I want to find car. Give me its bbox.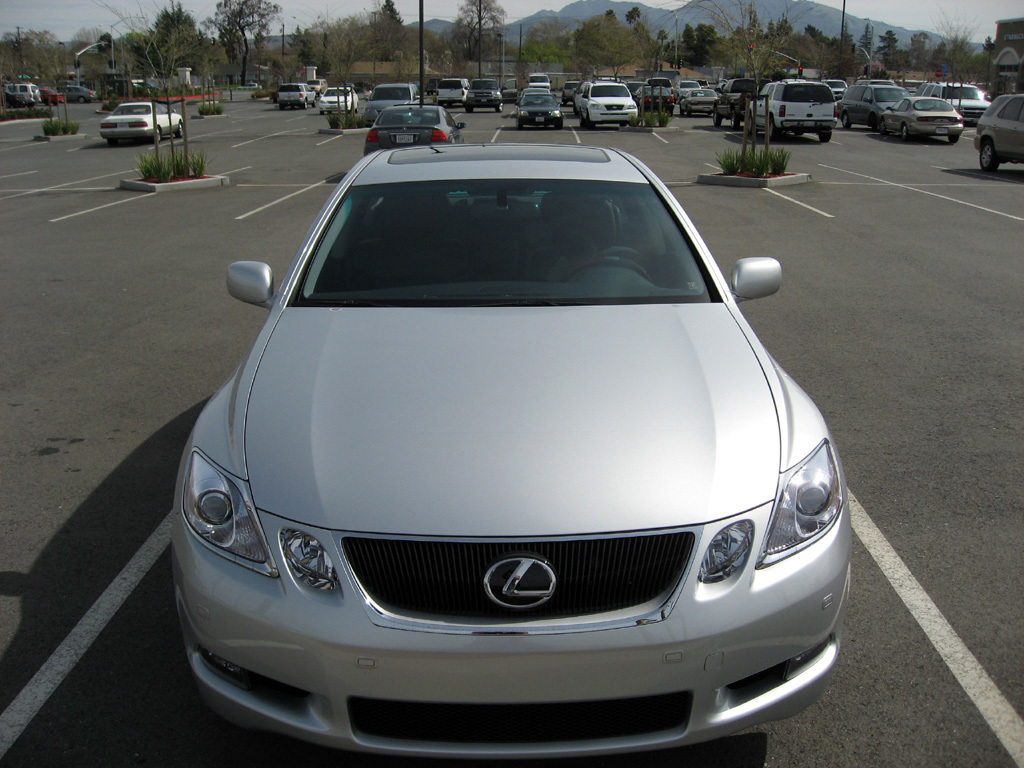
detection(98, 99, 184, 135).
